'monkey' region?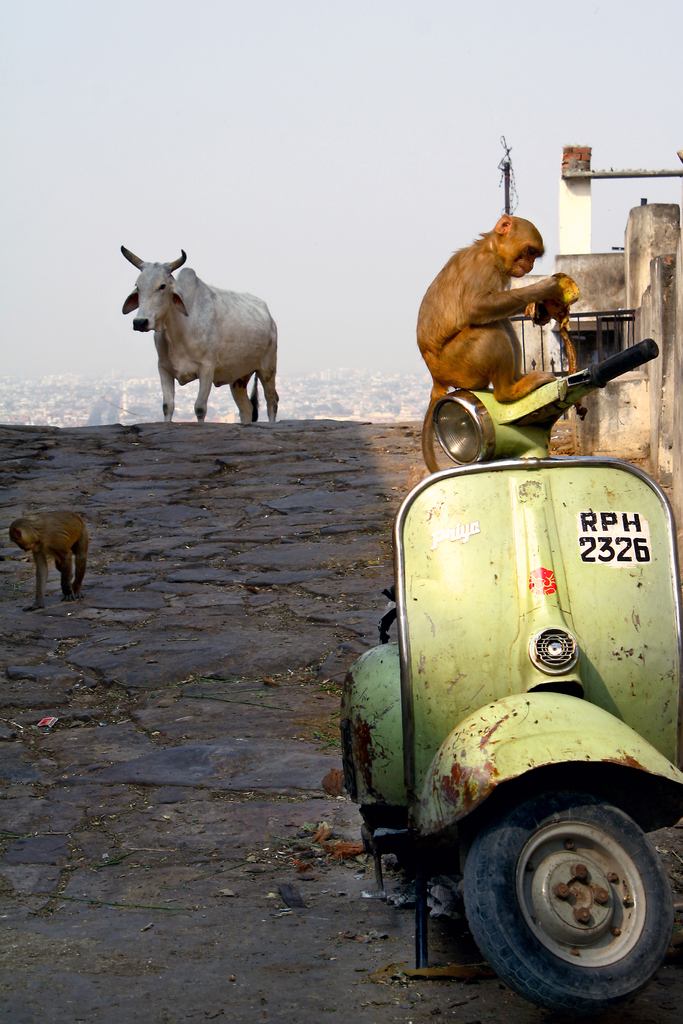
(x1=416, y1=218, x2=579, y2=397)
